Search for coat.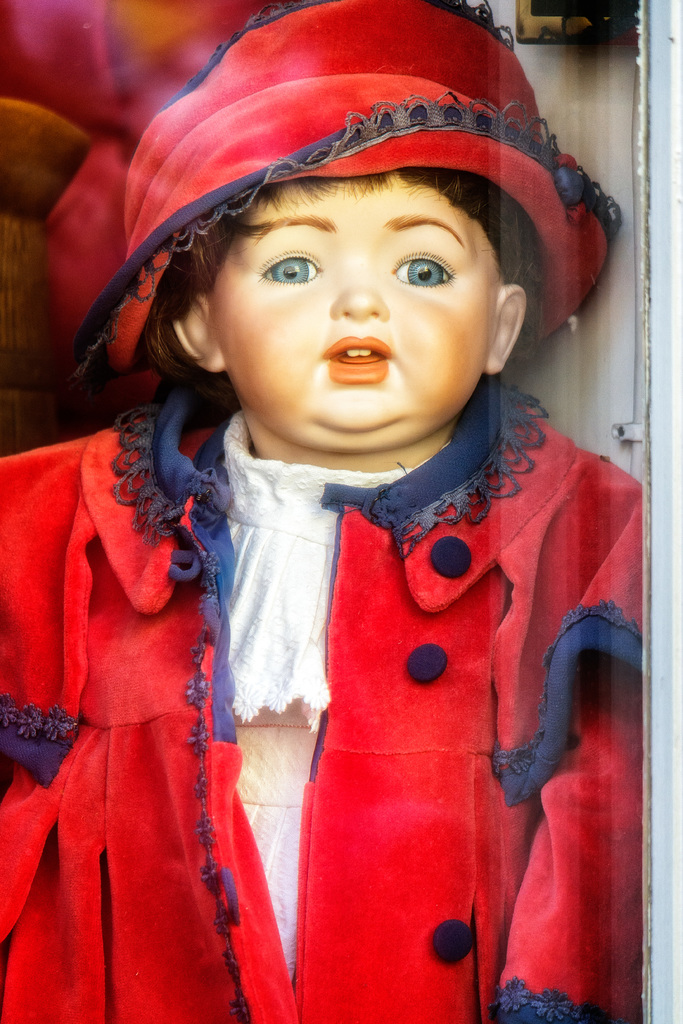
Found at {"x1": 56, "y1": 154, "x2": 644, "y2": 1022}.
